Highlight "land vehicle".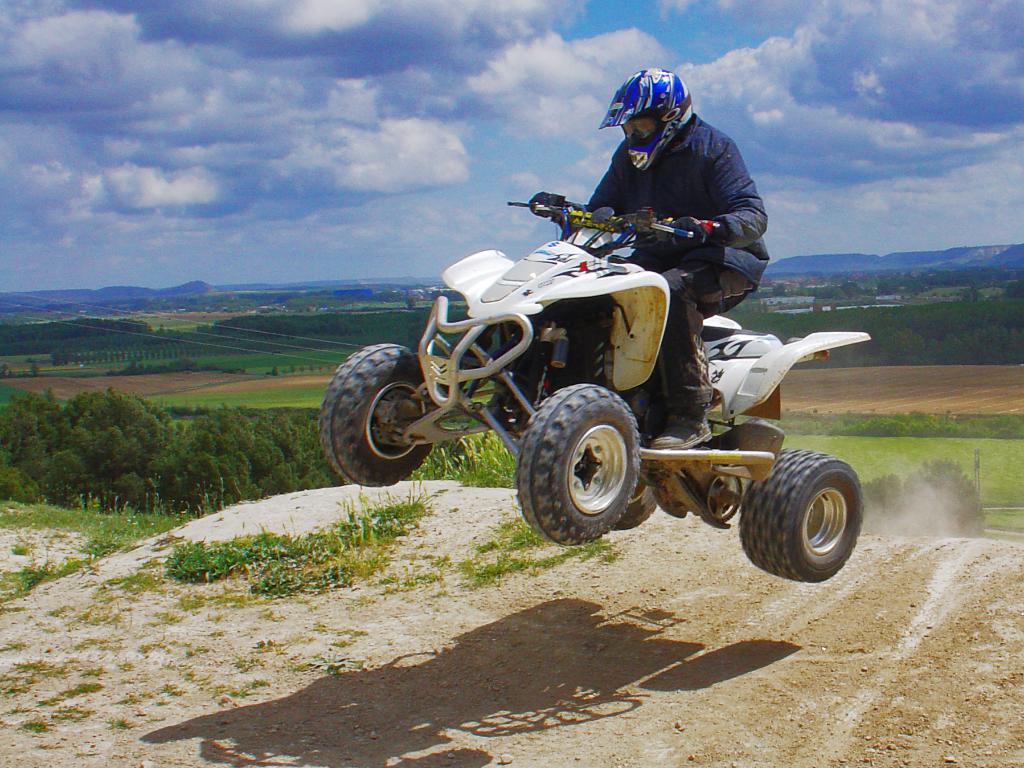
Highlighted region: locate(324, 198, 886, 588).
